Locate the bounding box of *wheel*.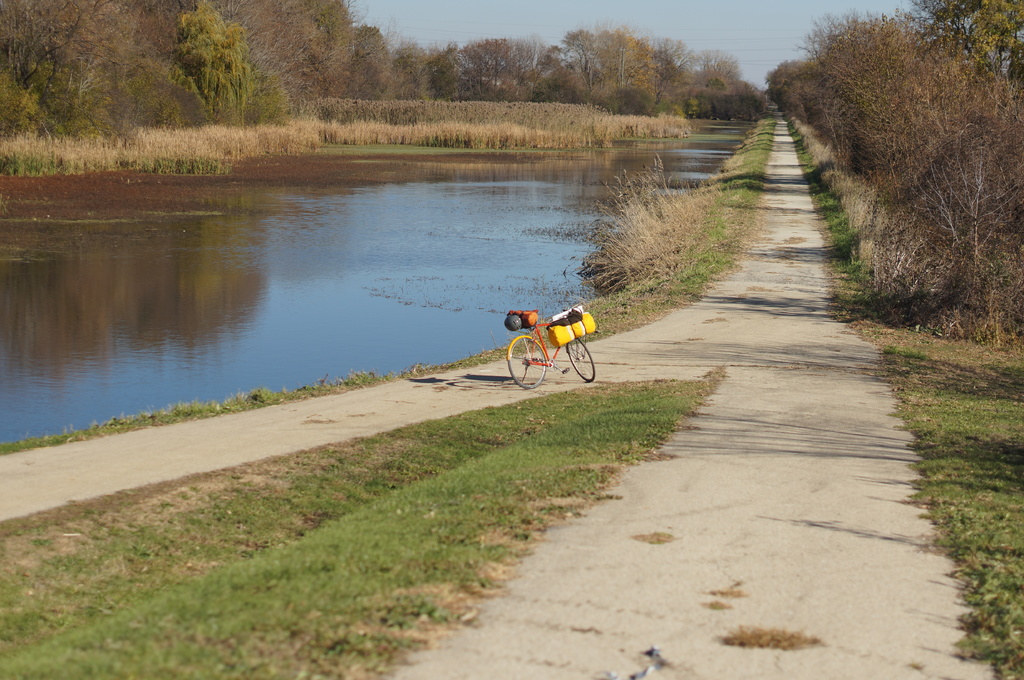
Bounding box: [x1=508, y1=335, x2=545, y2=387].
